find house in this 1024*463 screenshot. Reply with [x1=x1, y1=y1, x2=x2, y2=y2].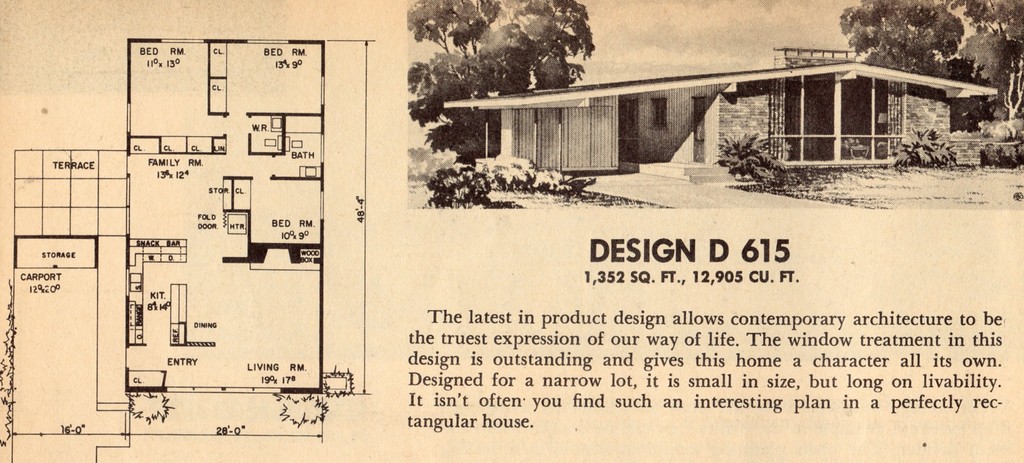
[x1=439, y1=47, x2=1002, y2=174].
